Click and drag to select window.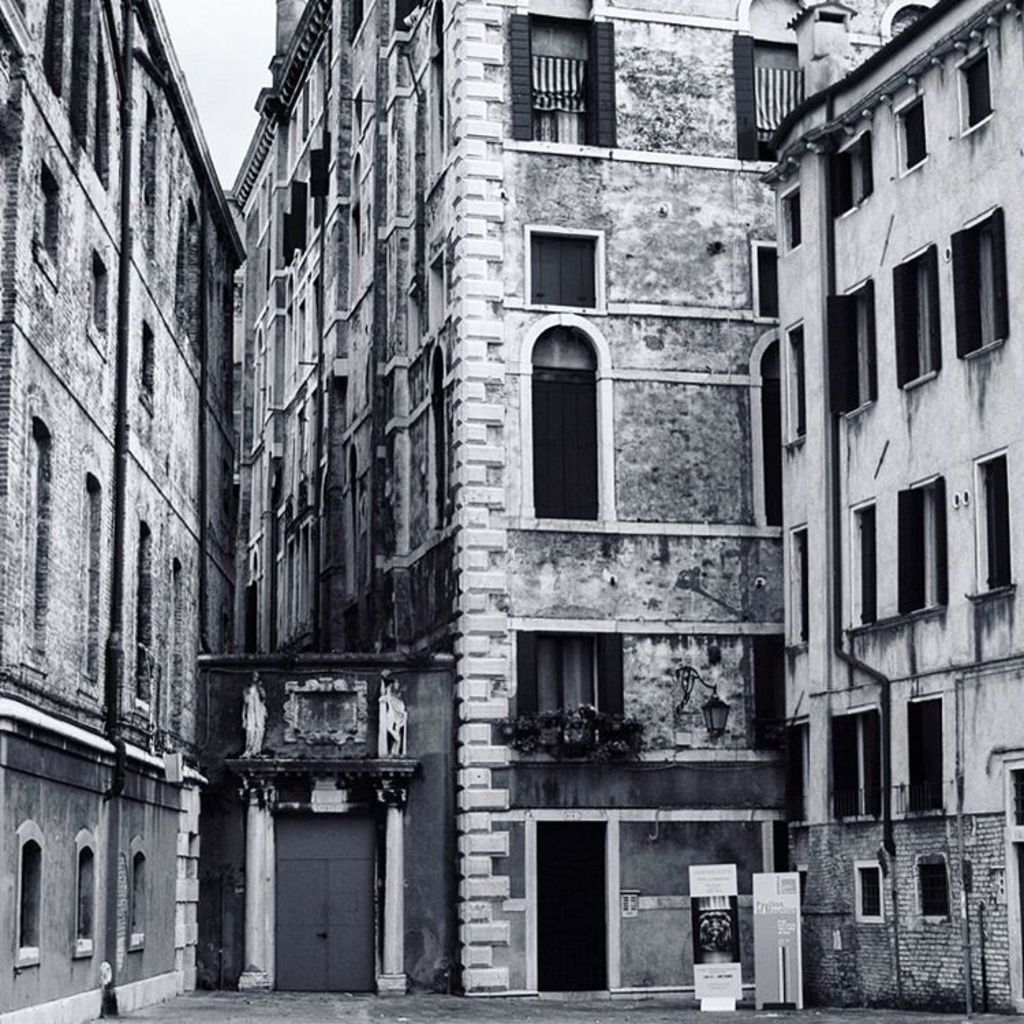
Selection: {"left": 780, "top": 325, "right": 811, "bottom": 446}.
